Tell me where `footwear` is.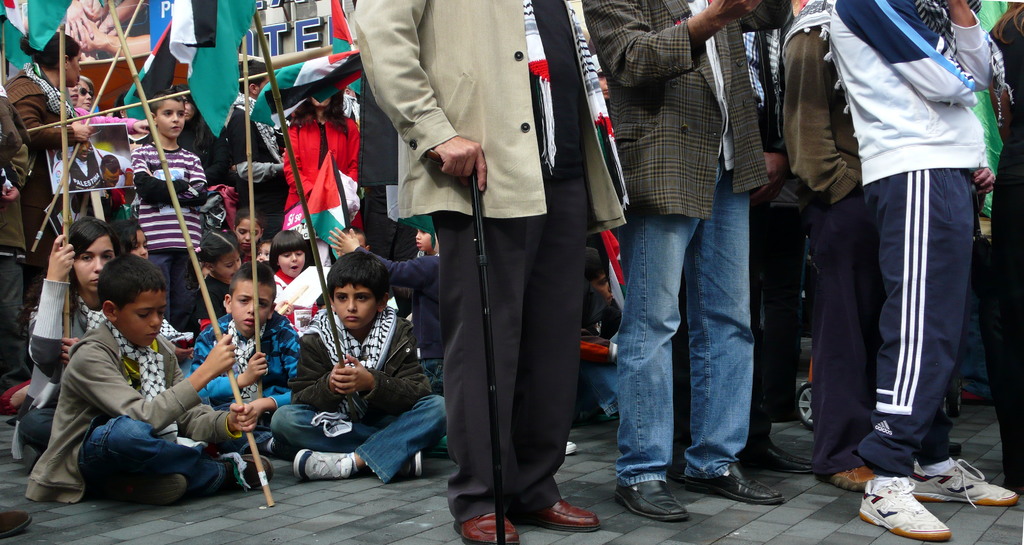
`footwear` is at locate(566, 441, 576, 457).
